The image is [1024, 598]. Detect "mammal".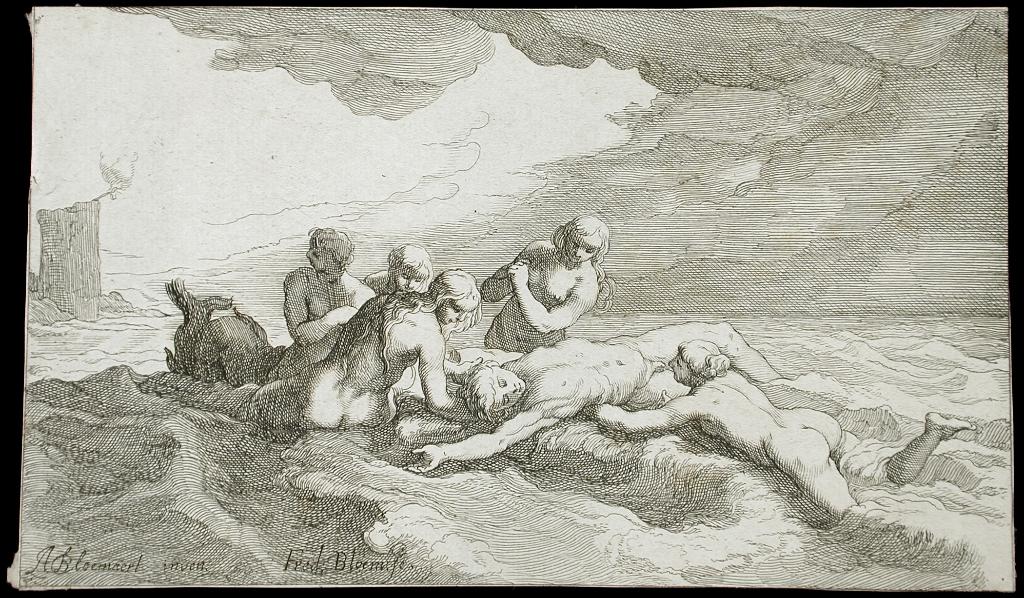
Detection: <region>156, 266, 481, 433</region>.
